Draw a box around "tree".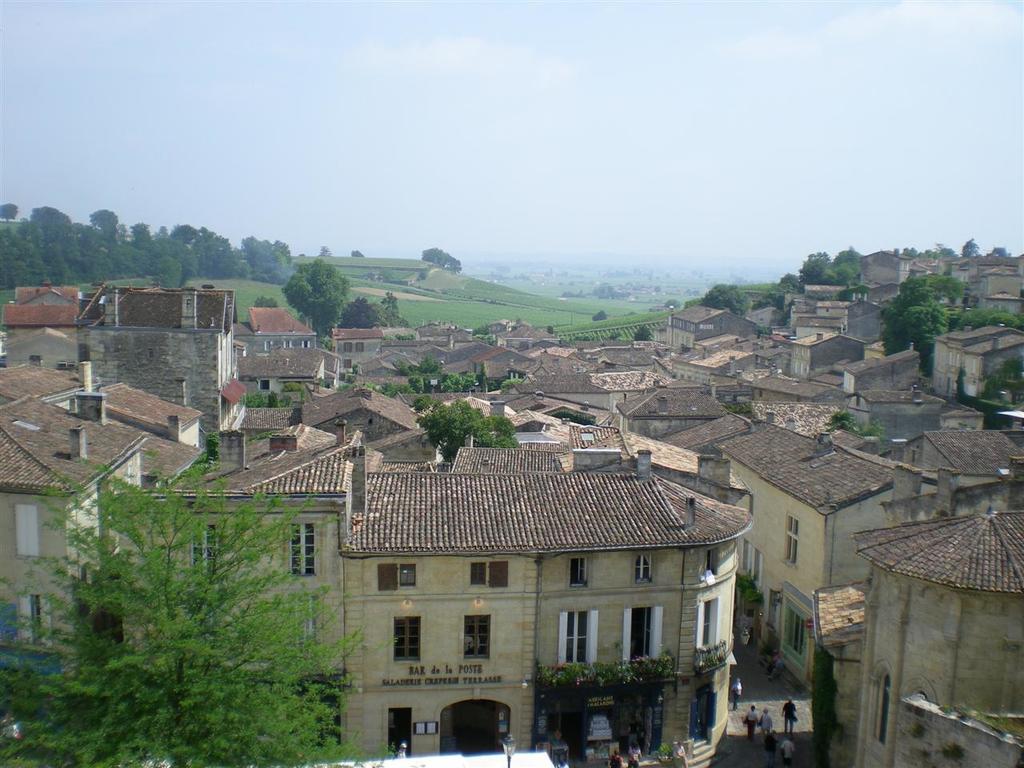
{"x1": 952, "y1": 300, "x2": 1023, "y2": 331}.
